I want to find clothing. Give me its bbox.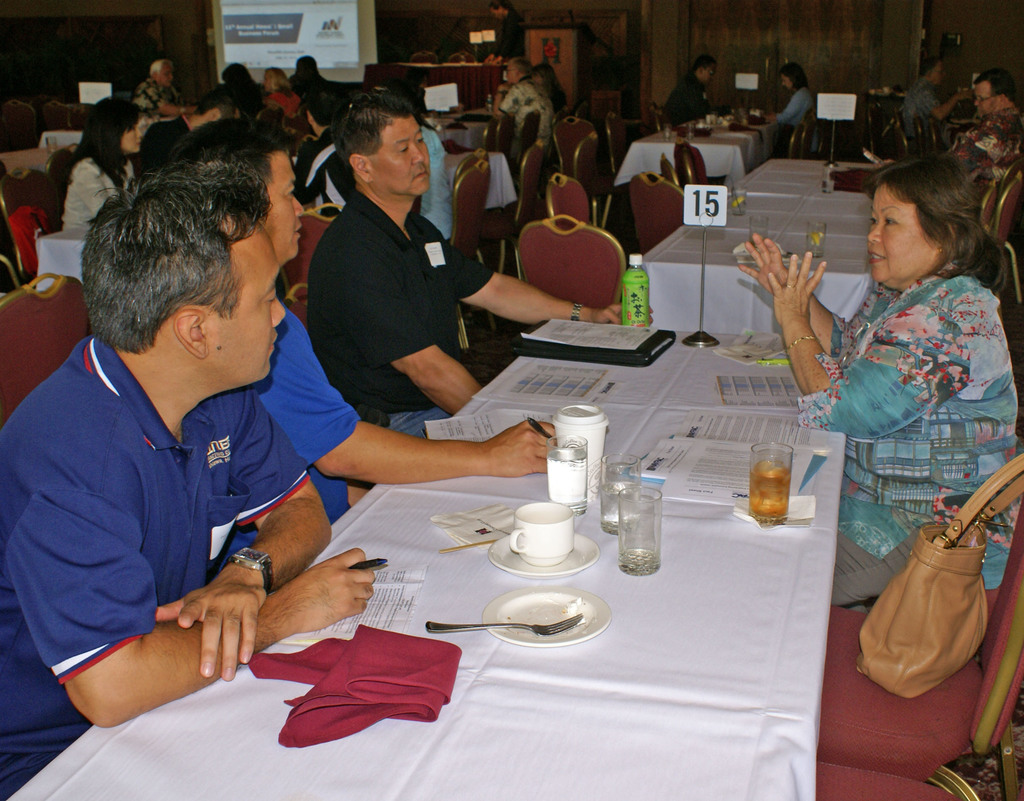
left=306, top=186, right=495, bottom=440.
